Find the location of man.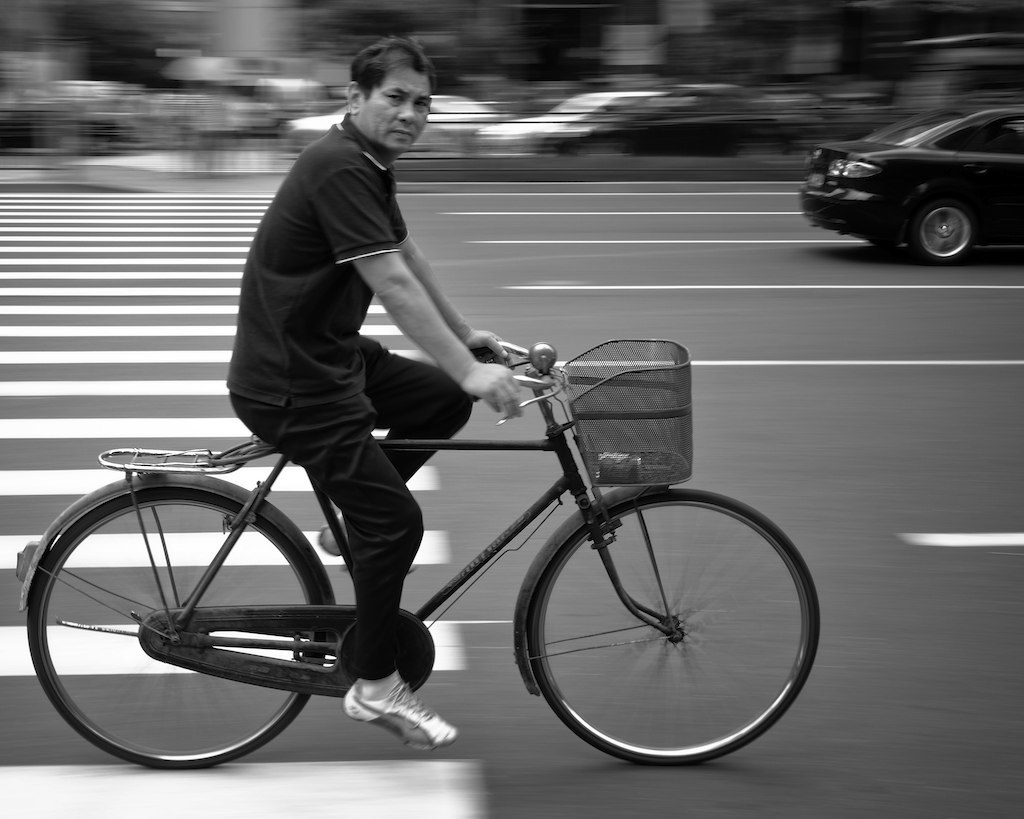
Location: BBox(225, 35, 524, 747).
